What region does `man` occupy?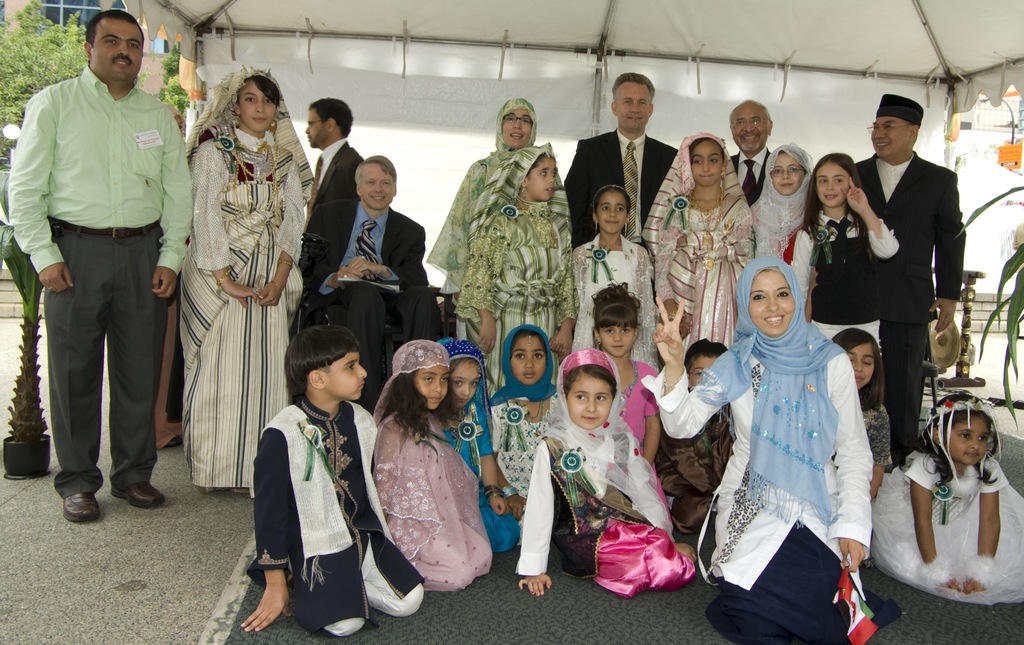
bbox=(566, 76, 687, 250).
